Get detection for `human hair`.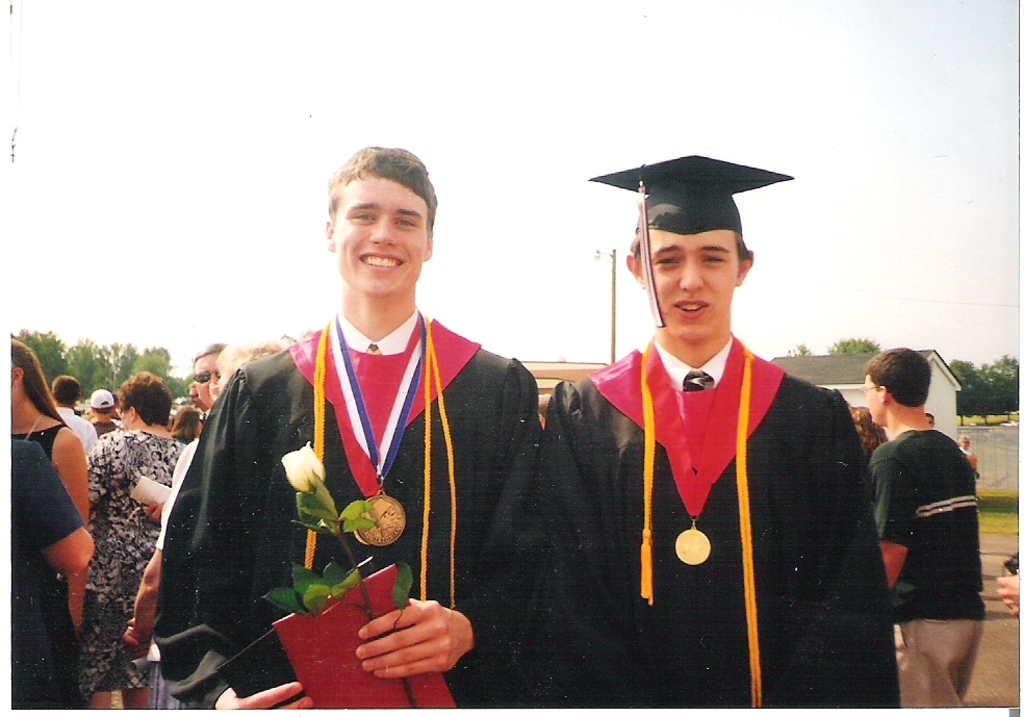
Detection: 11:334:58:426.
